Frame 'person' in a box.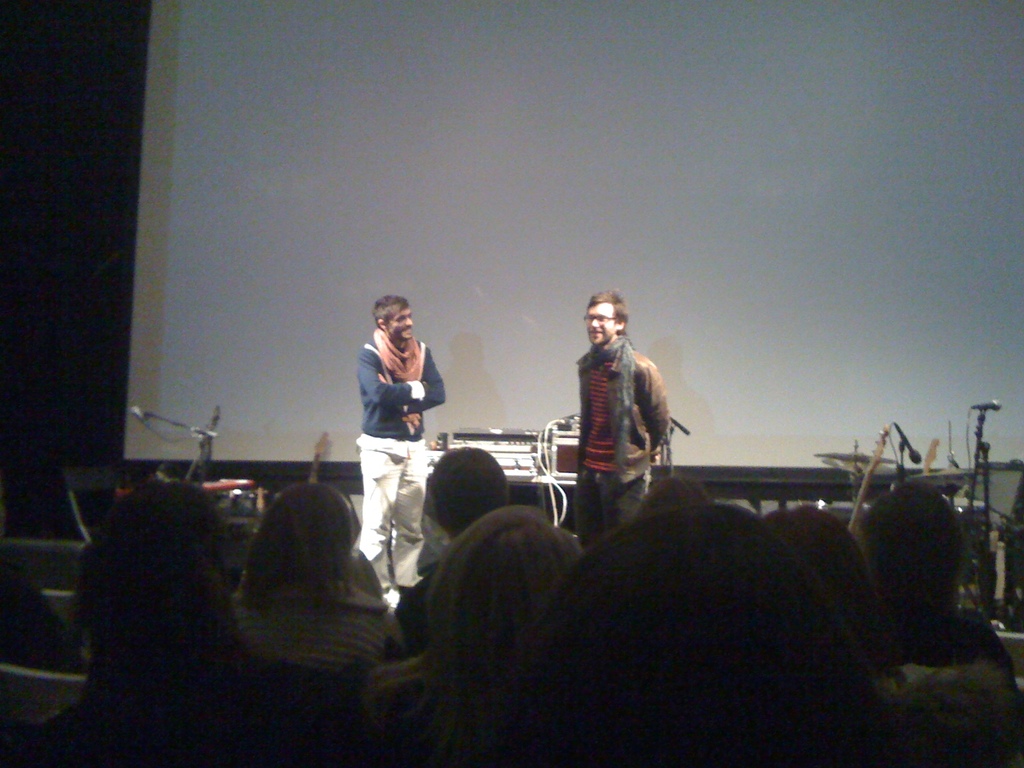
(x1=668, y1=491, x2=848, y2=667).
